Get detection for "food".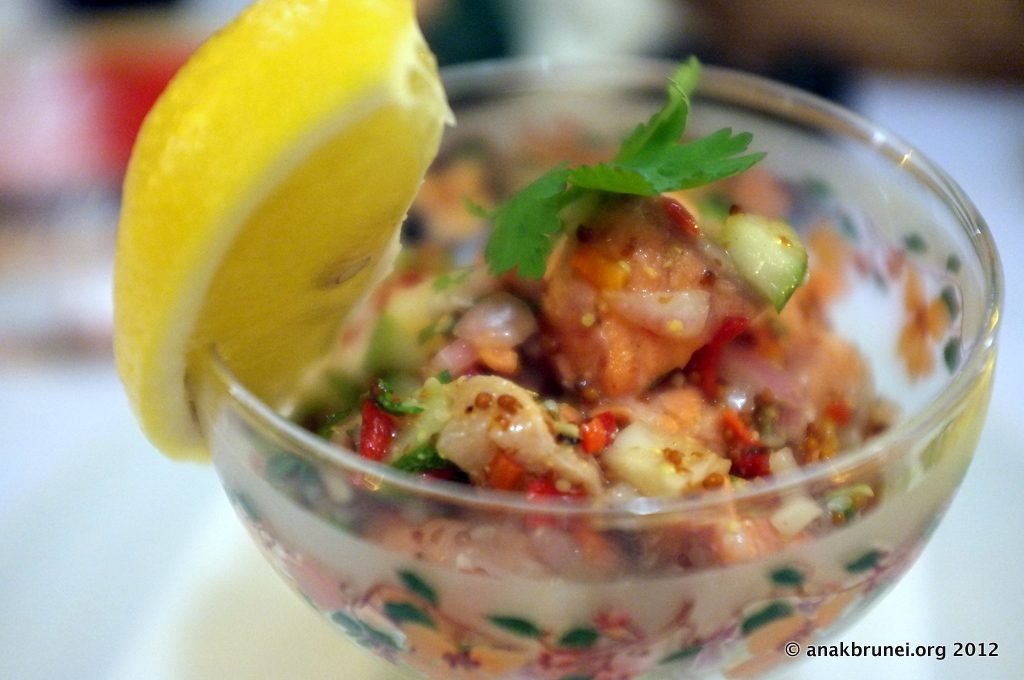
Detection: 110/0/457/461.
